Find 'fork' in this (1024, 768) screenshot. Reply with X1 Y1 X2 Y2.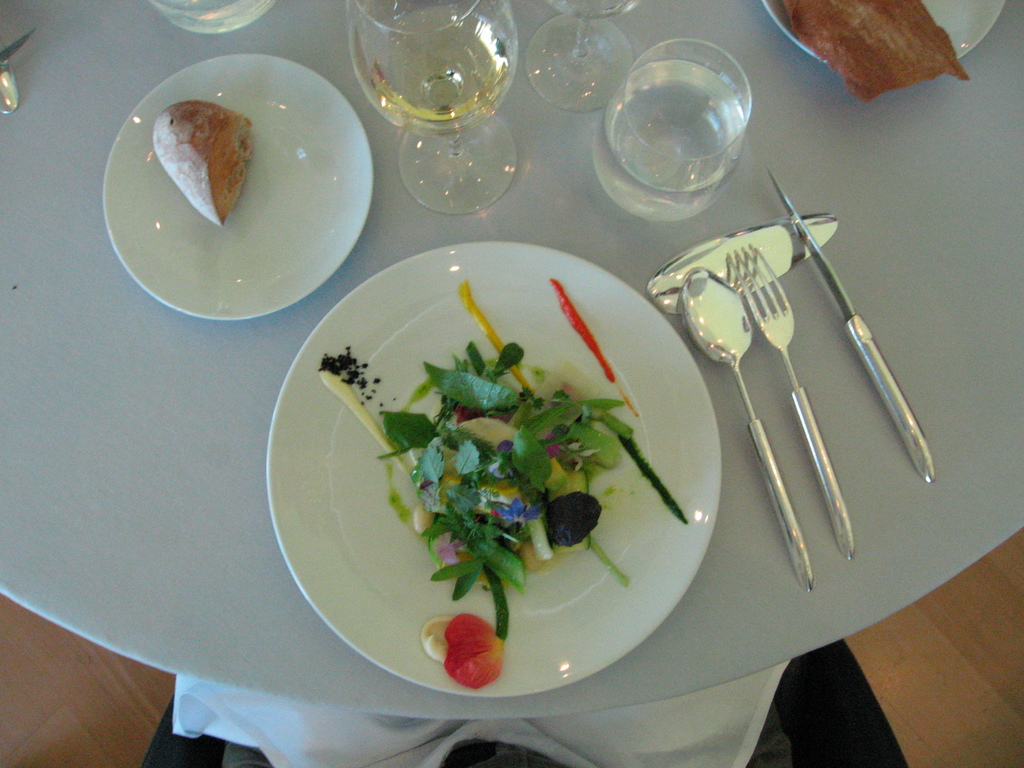
724 243 858 557.
